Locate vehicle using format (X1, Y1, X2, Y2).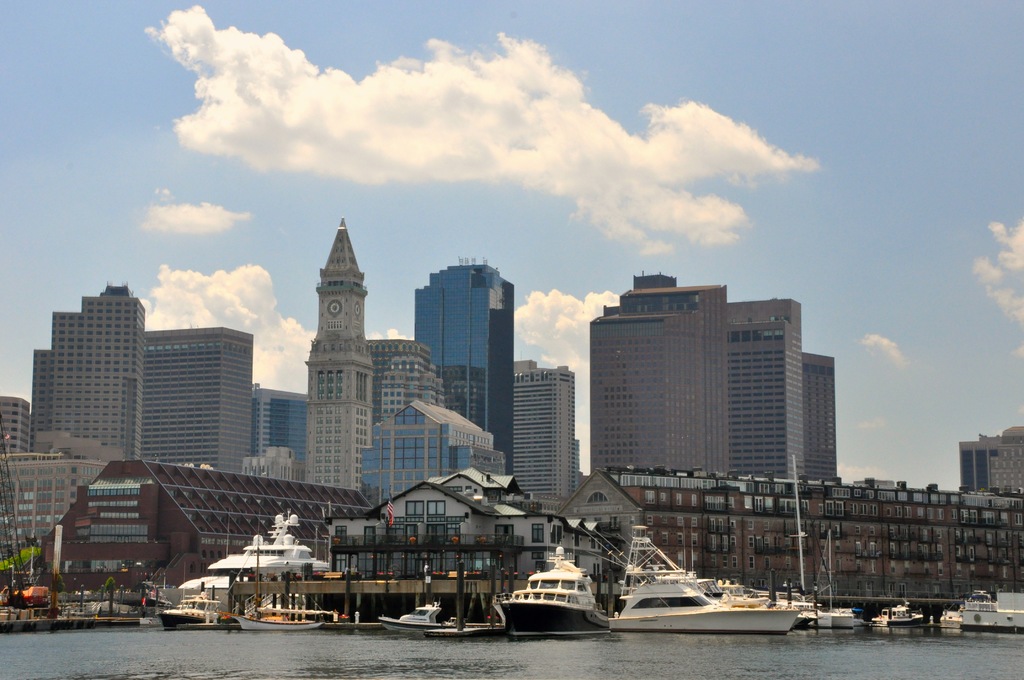
(151, 591, 239, 630).
